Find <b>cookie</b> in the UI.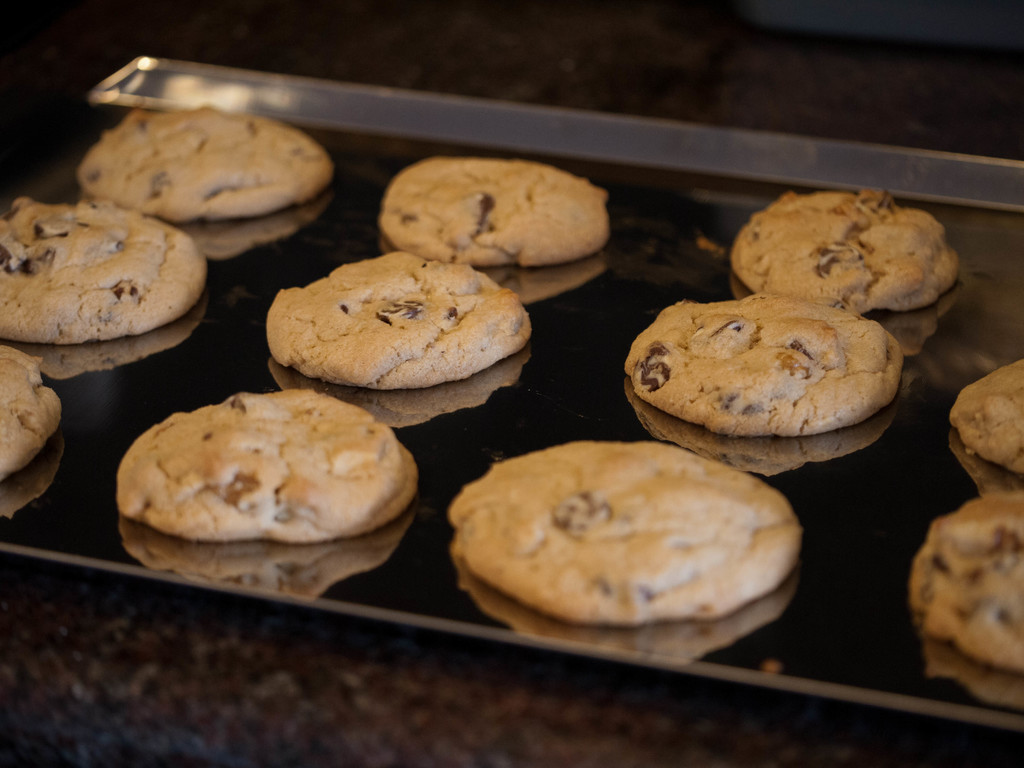
UI element at <region>75, 107, 339, 262</region>.
